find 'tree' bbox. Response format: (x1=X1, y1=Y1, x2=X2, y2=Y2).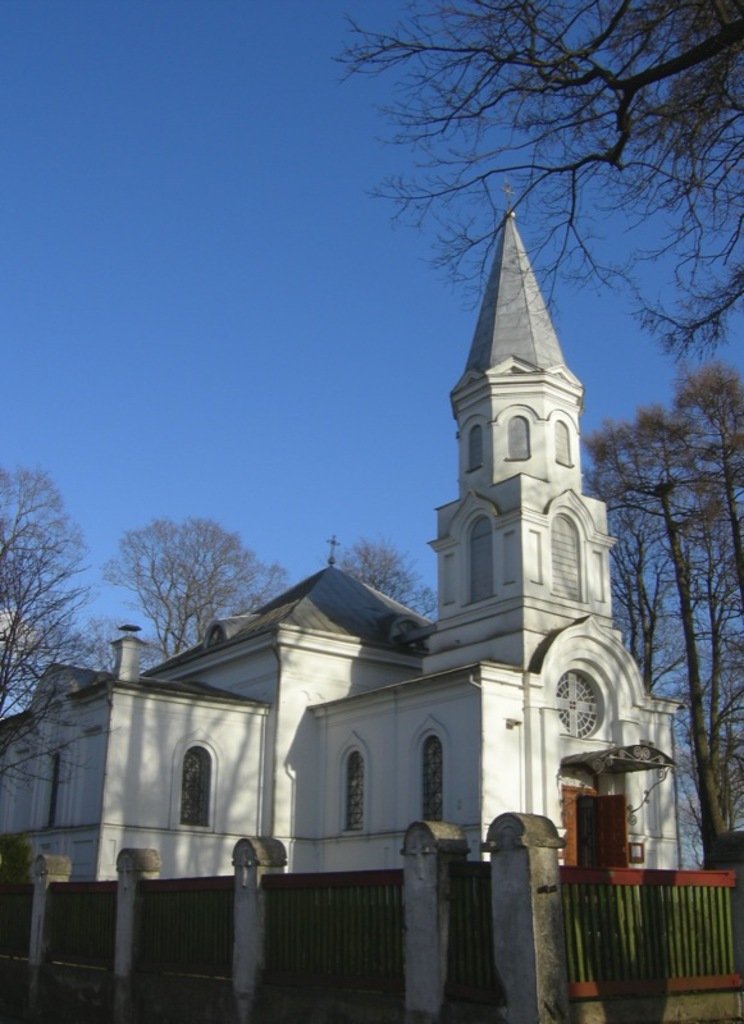
(x1=328, y1=0, x2=743, y2=367).
